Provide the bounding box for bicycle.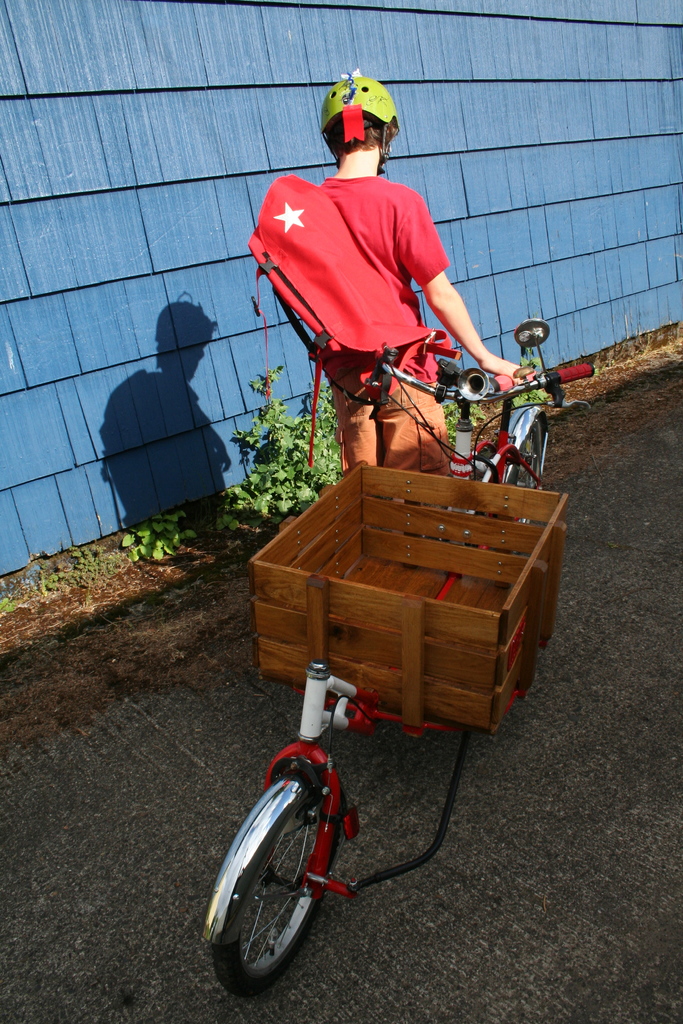
197/394/548/982.
